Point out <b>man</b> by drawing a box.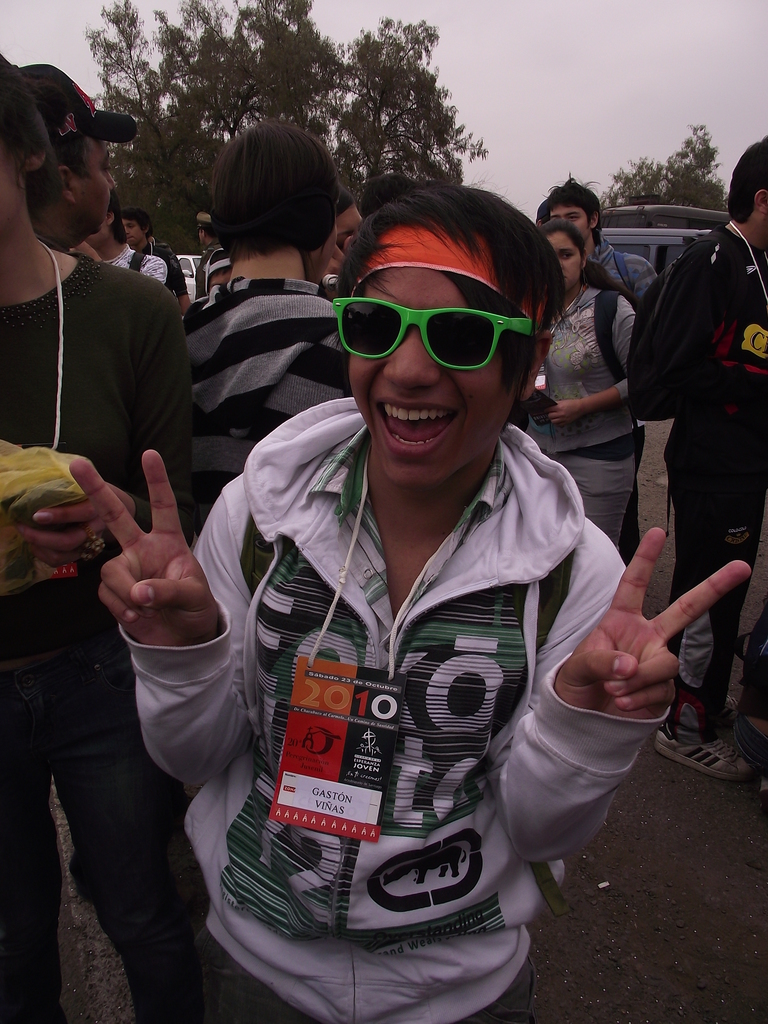
<box>78,197,165,283</box>.
